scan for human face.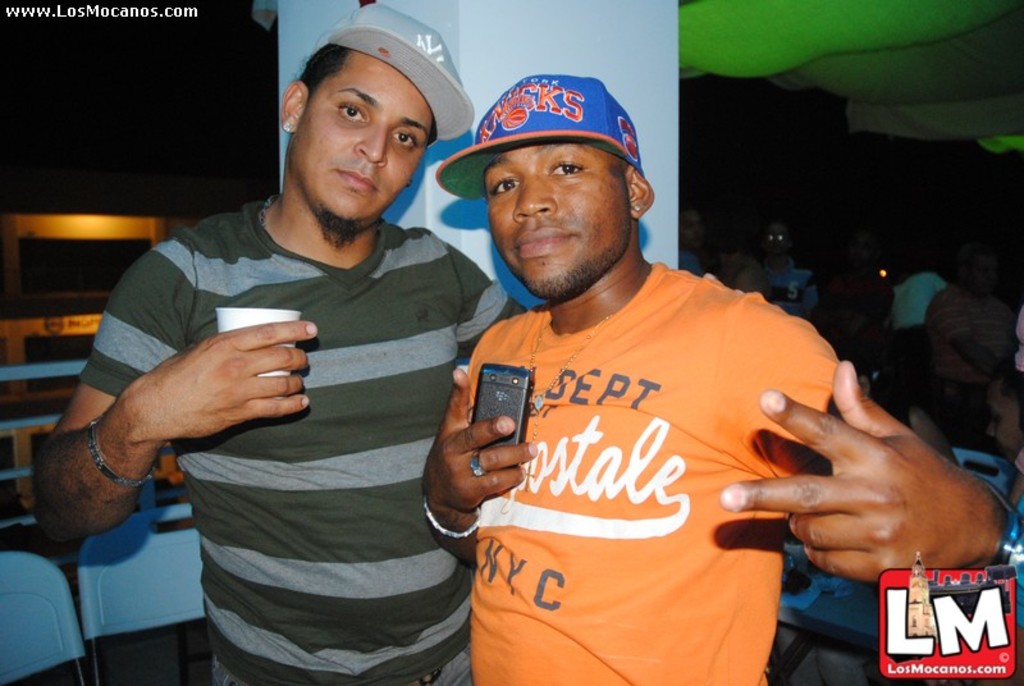
Scan result: <box>296,52,434,223</box>.
